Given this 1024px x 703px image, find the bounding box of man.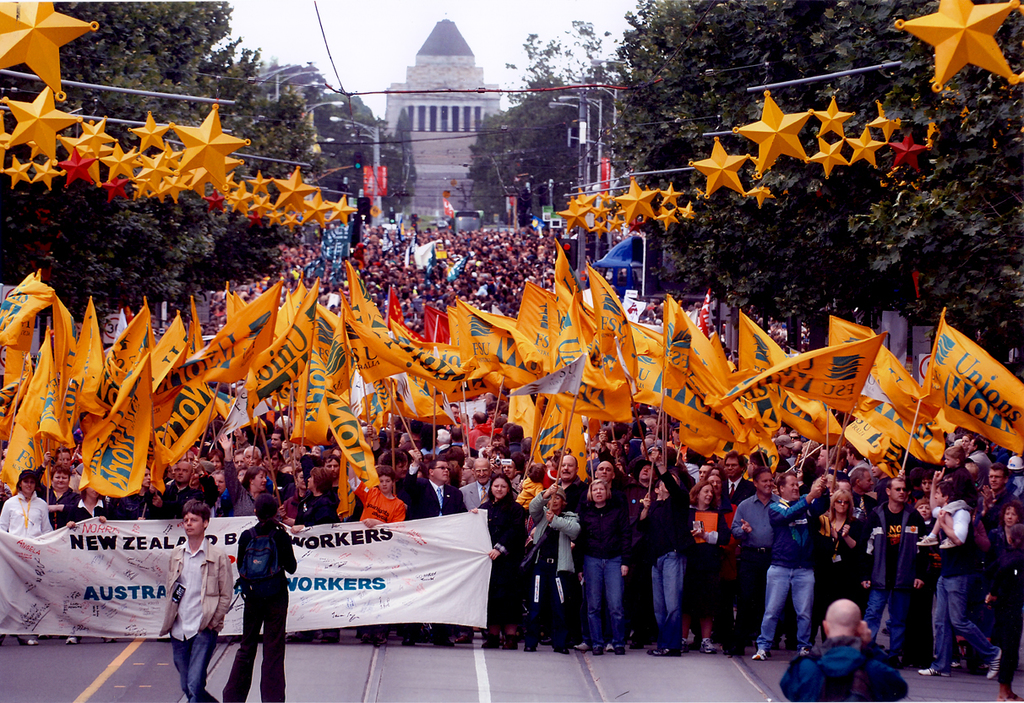
x1=219 y1=501 x2=293 y2=683.
